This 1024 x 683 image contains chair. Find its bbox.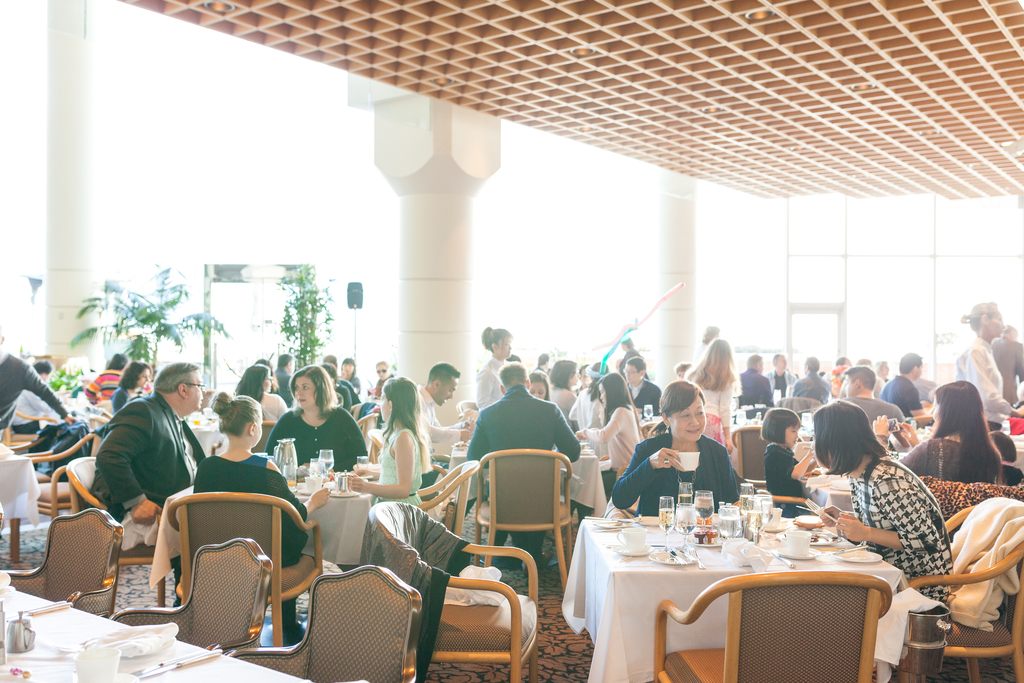
(x1=68, y1=458, x2=173, y2=609).
